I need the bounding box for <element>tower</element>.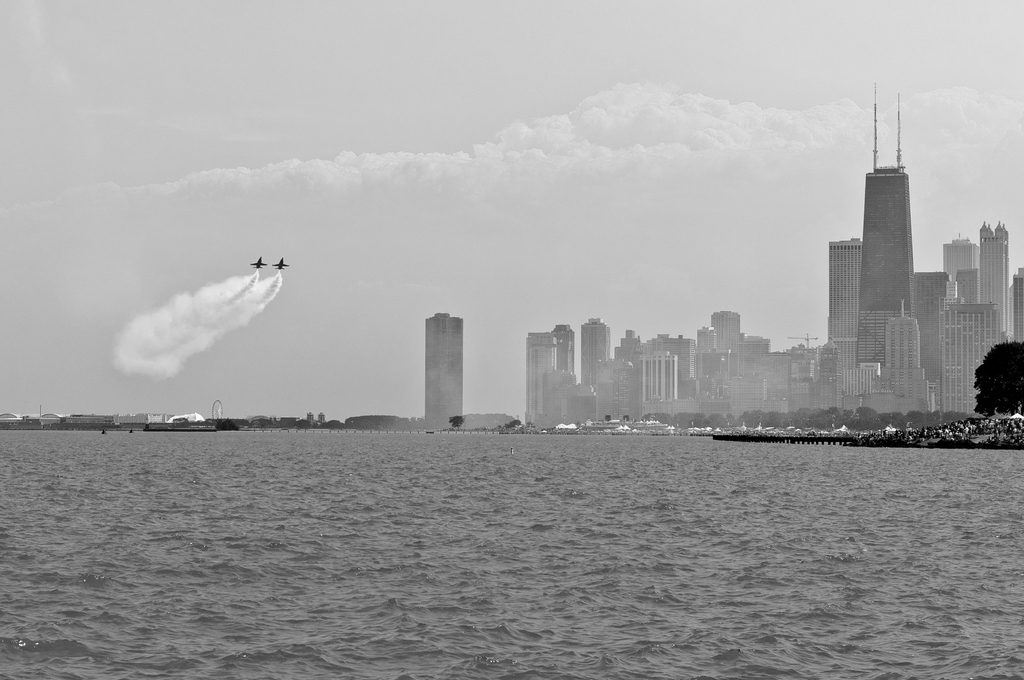
Here it is: select_region(877, 302, 924, 403).
